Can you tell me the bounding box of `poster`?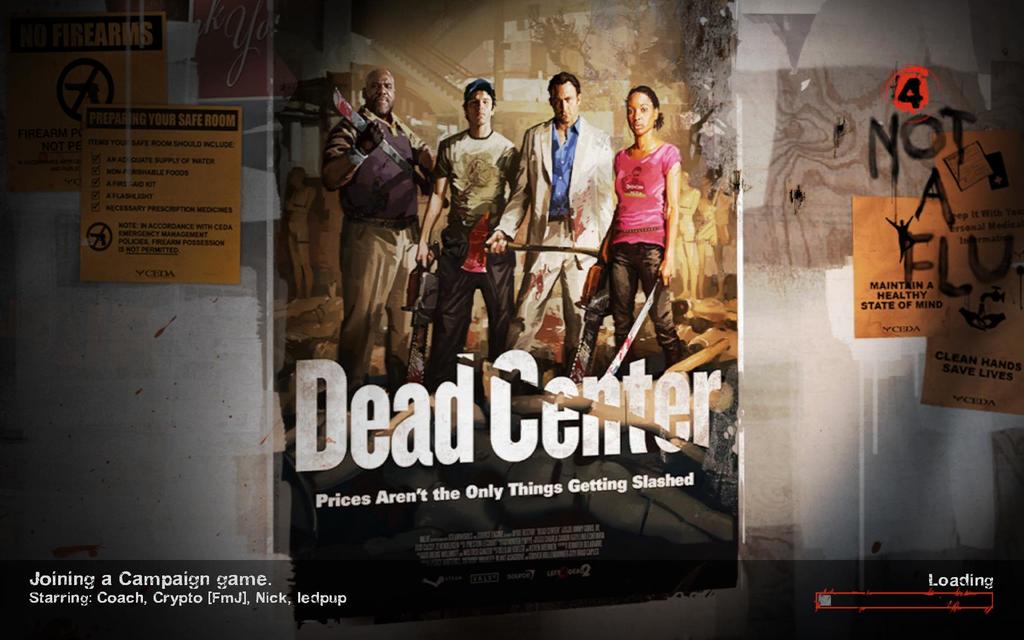
193/0/271/93.
